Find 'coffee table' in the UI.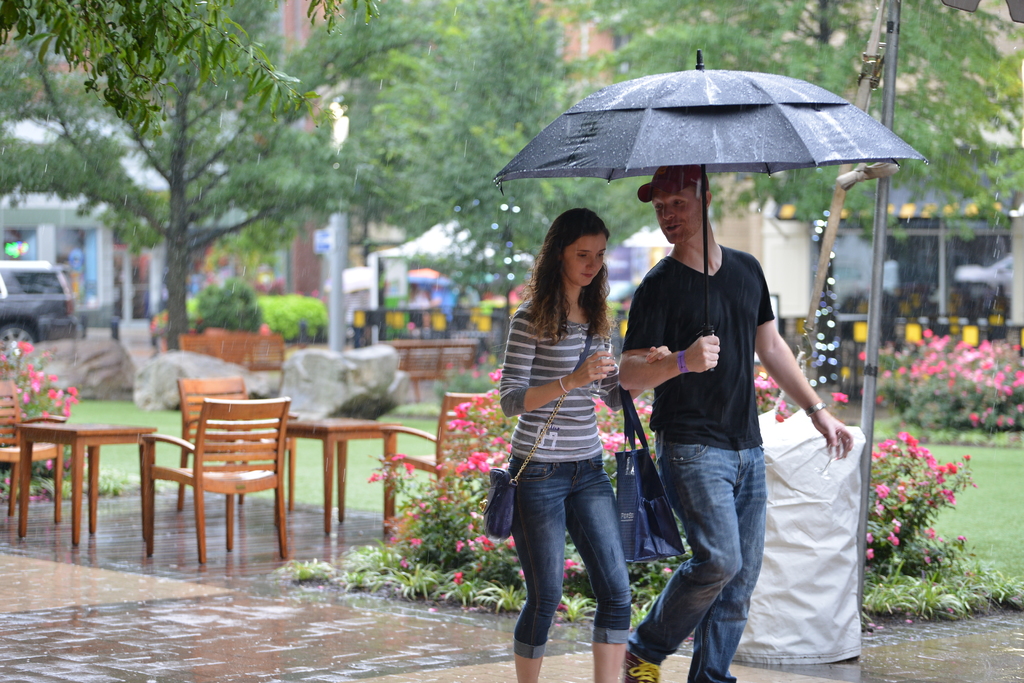
UI element at box(290, 409, 401, 536).
